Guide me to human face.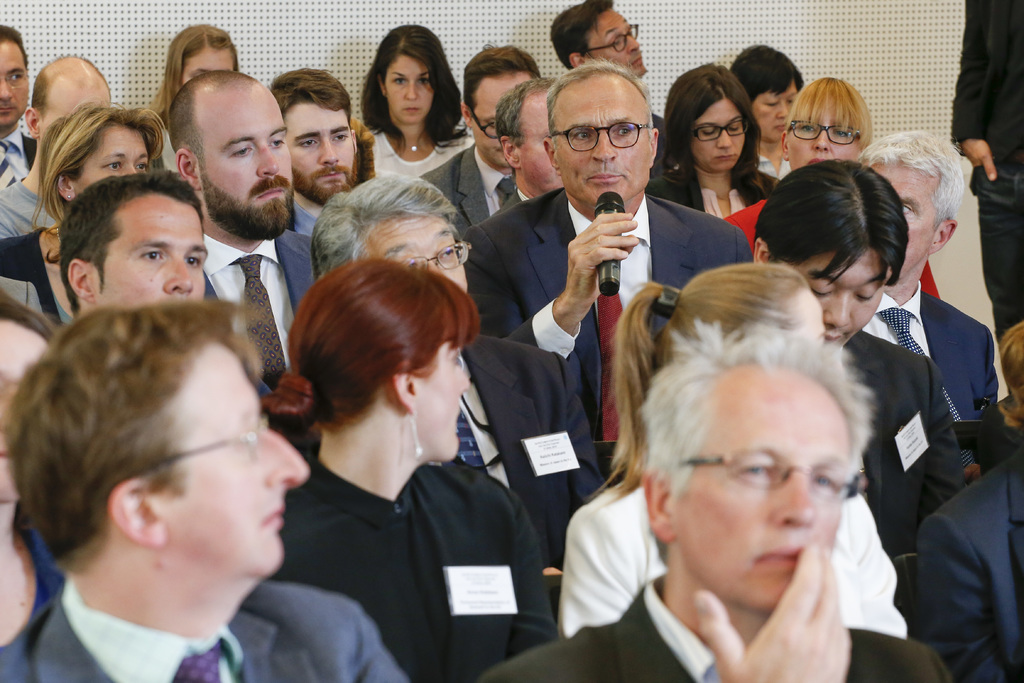
Guidance: select_region(196, 88, 294, 235).
